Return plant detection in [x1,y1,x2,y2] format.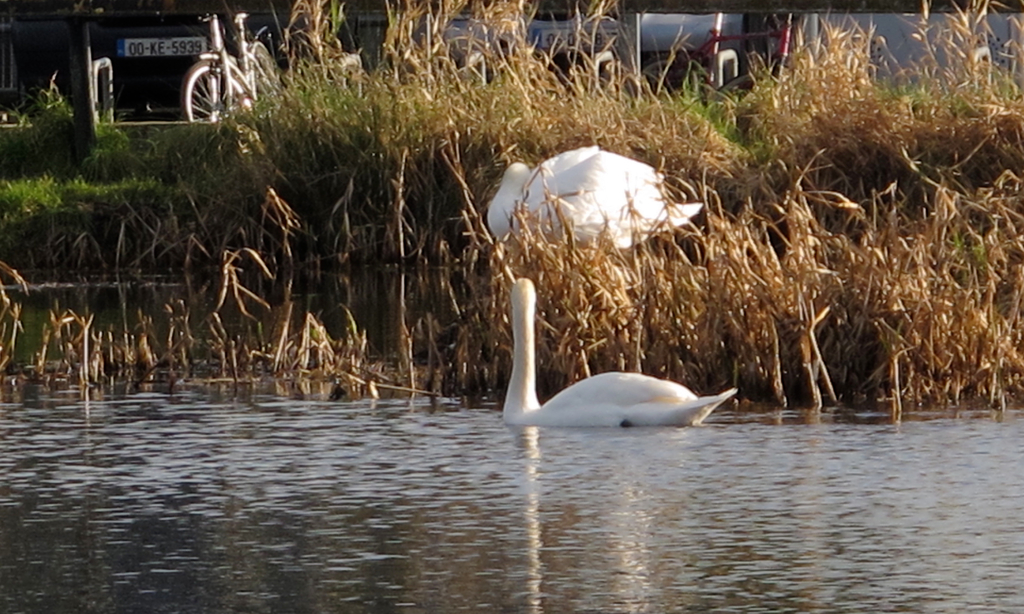
[0,0,272,263].
